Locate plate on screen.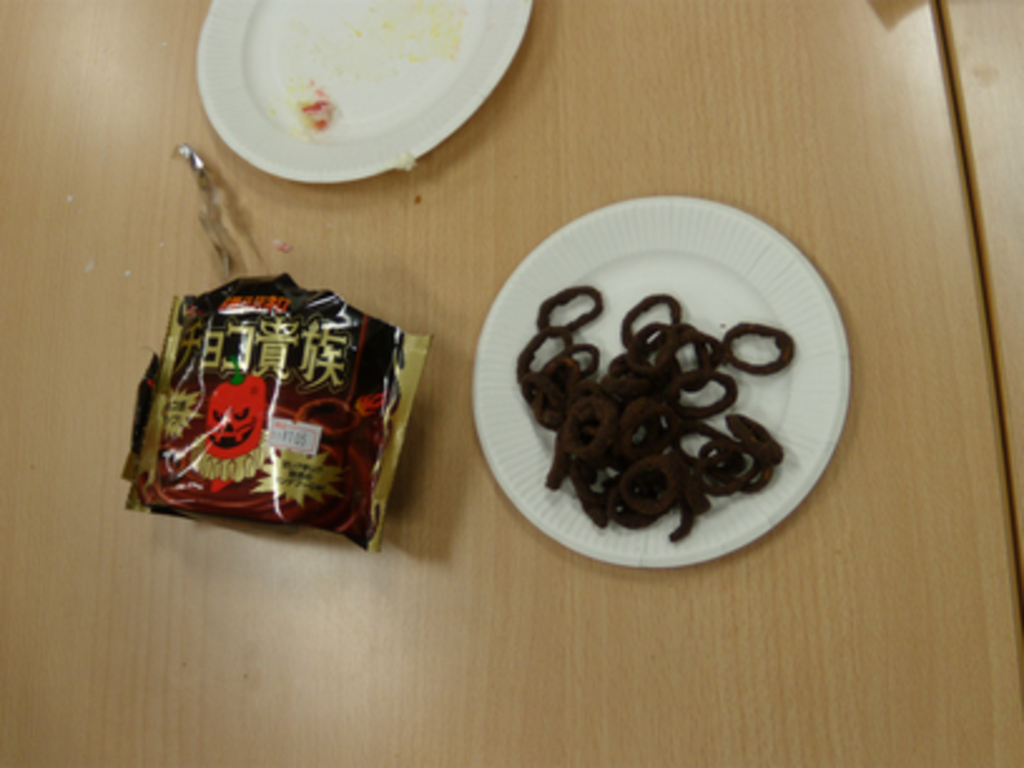
On screen at [171,0,517,191].
